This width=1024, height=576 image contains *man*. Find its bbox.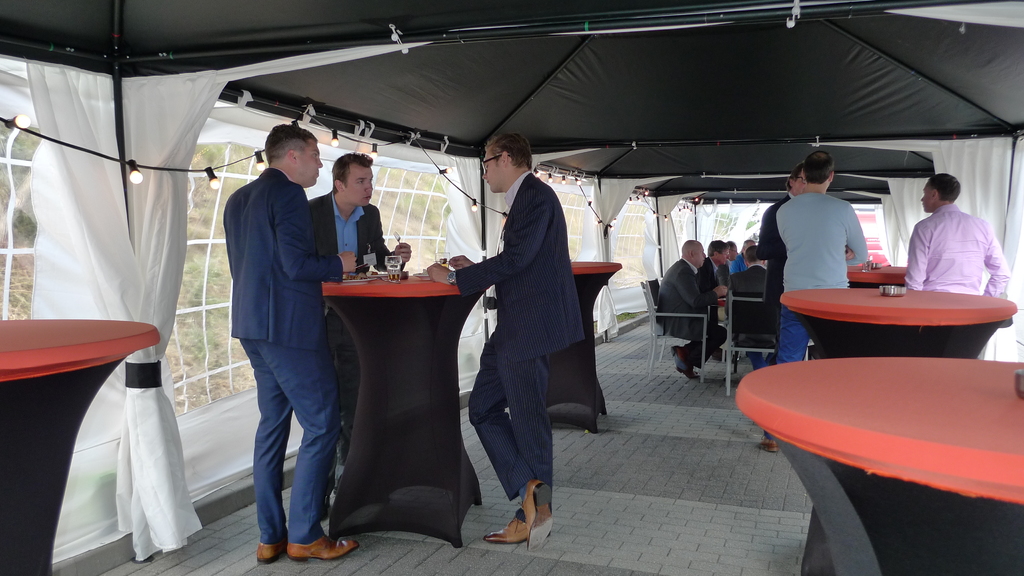
[left=429, top=131, right=586, bottom=551].
